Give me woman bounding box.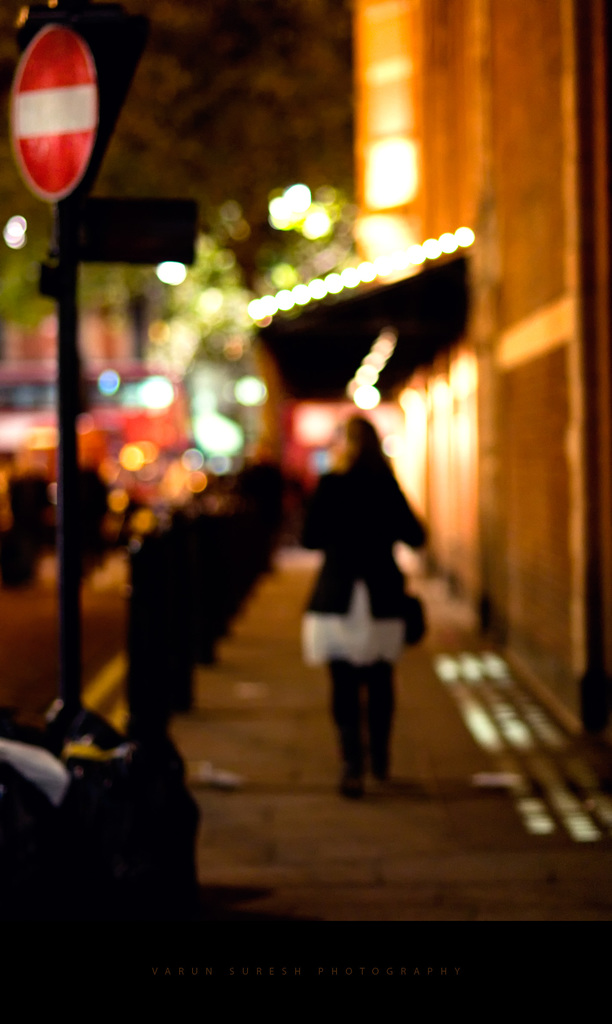
box(290, 374, 443, 813).
